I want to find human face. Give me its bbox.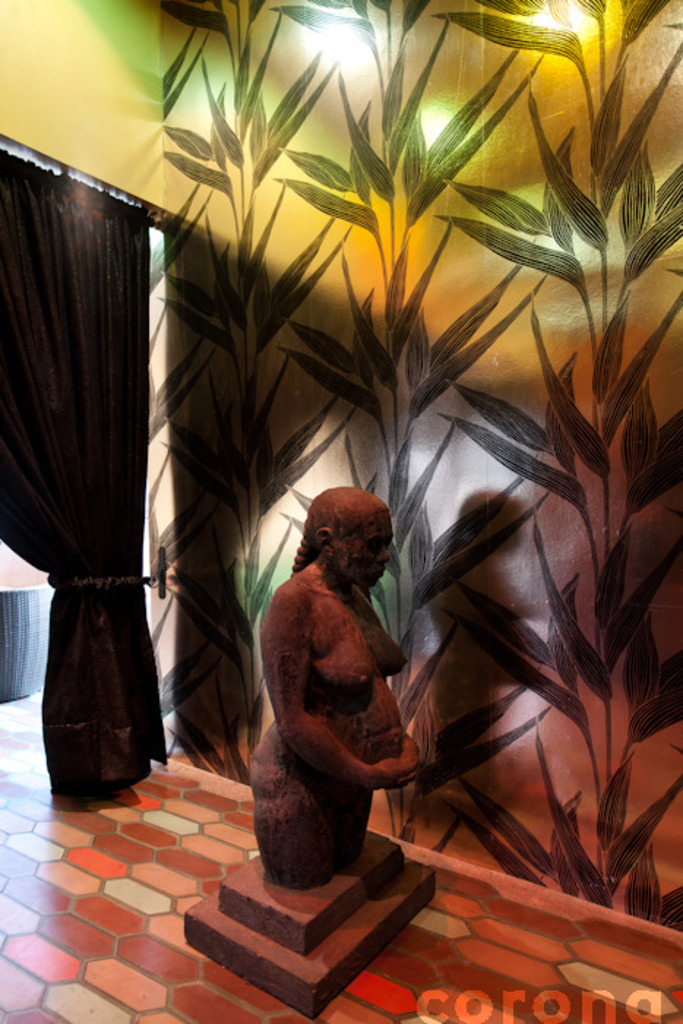
[x1=333, y1=515, x2=393, y2=592].
